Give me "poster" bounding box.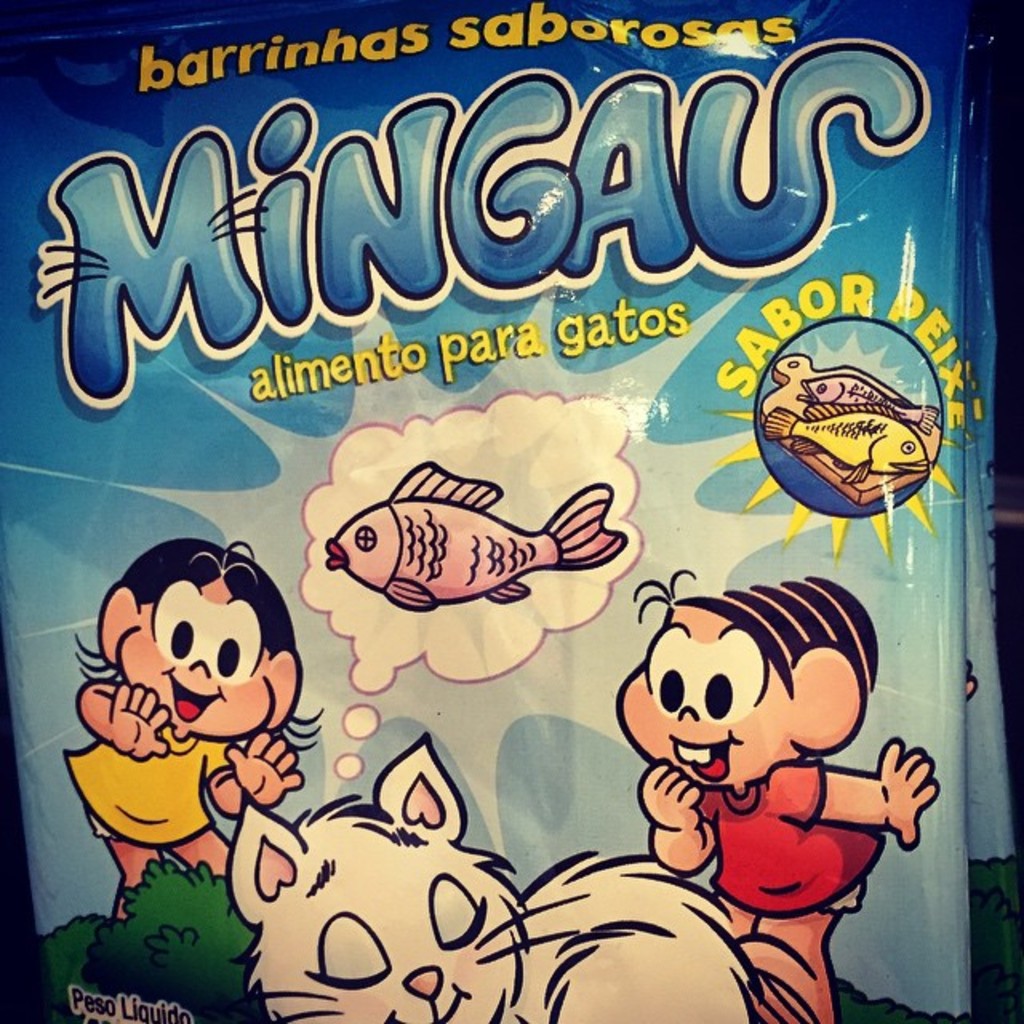
region(0, 0, 1006, 1022).
